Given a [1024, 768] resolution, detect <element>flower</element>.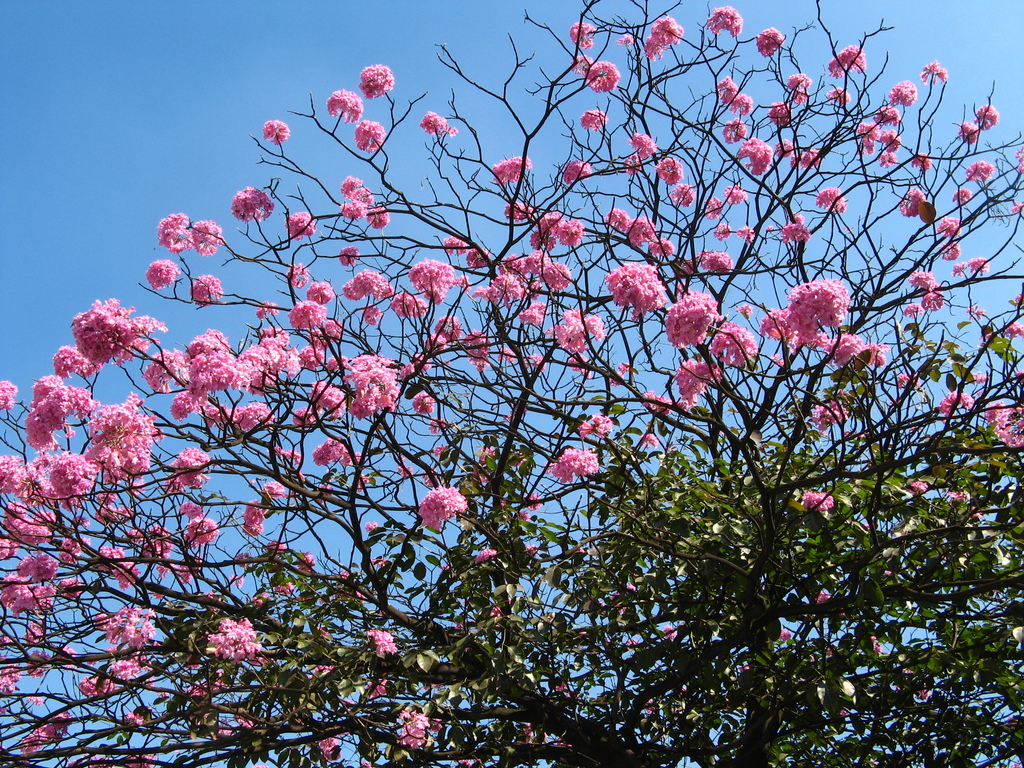
bbox(17, 710, 77, 753).
